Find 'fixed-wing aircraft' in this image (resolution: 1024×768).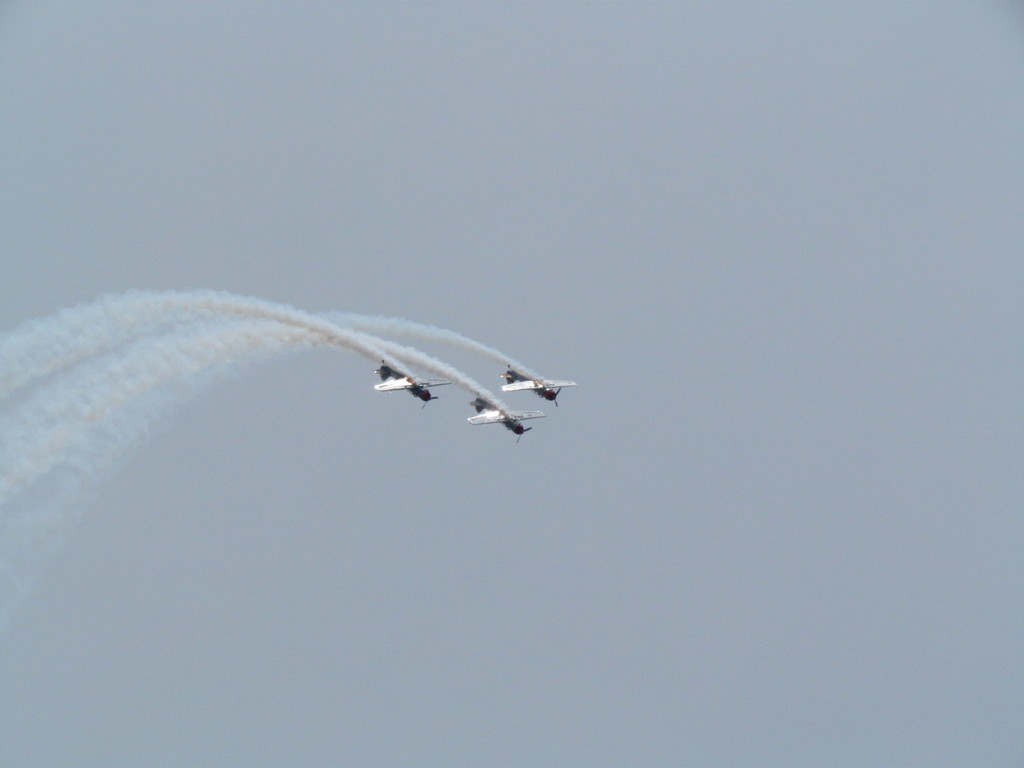
<box>499,362,574,409</box>.
